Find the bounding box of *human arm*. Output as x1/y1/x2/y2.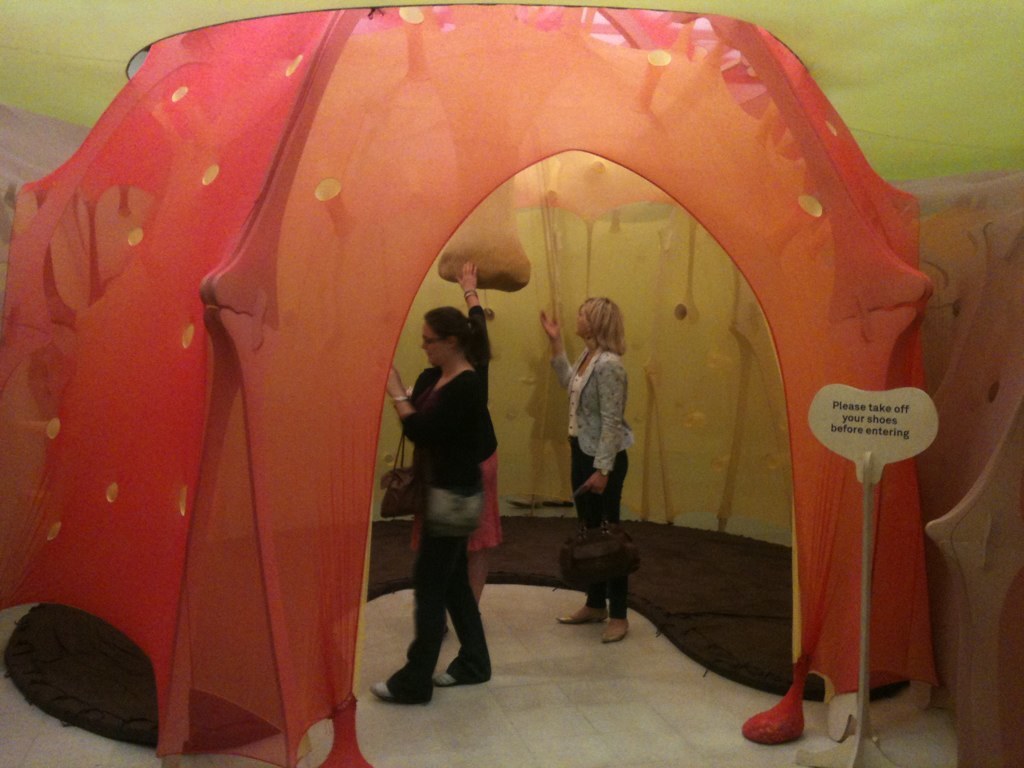
575/359/621/494.
